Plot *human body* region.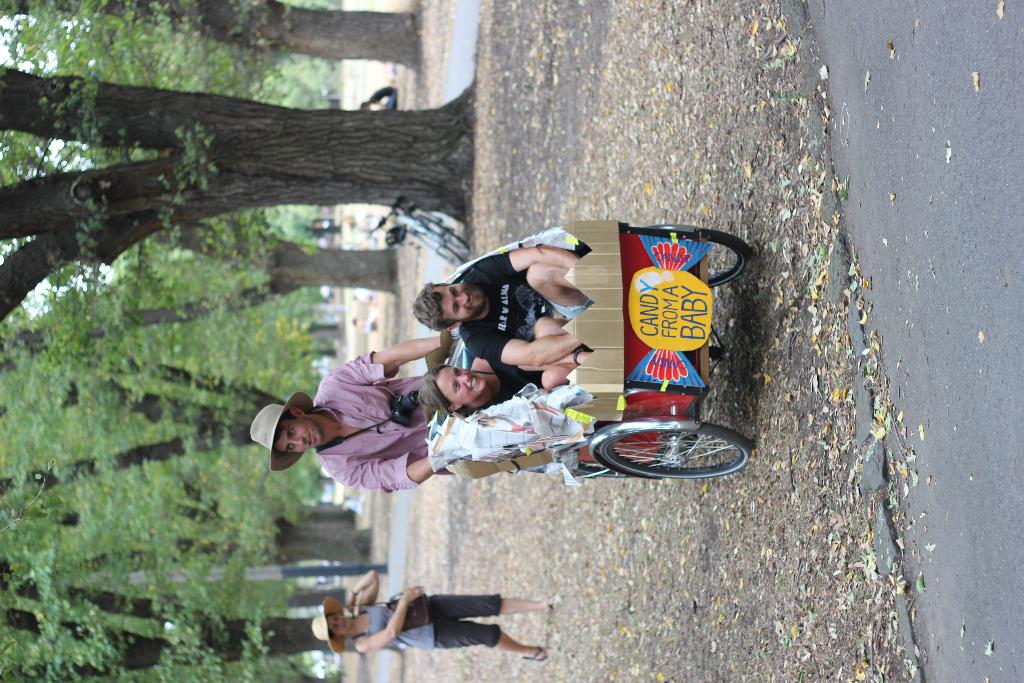
Plotted at pyautogui.locateOnScreen(314, 570, 552, 660).
